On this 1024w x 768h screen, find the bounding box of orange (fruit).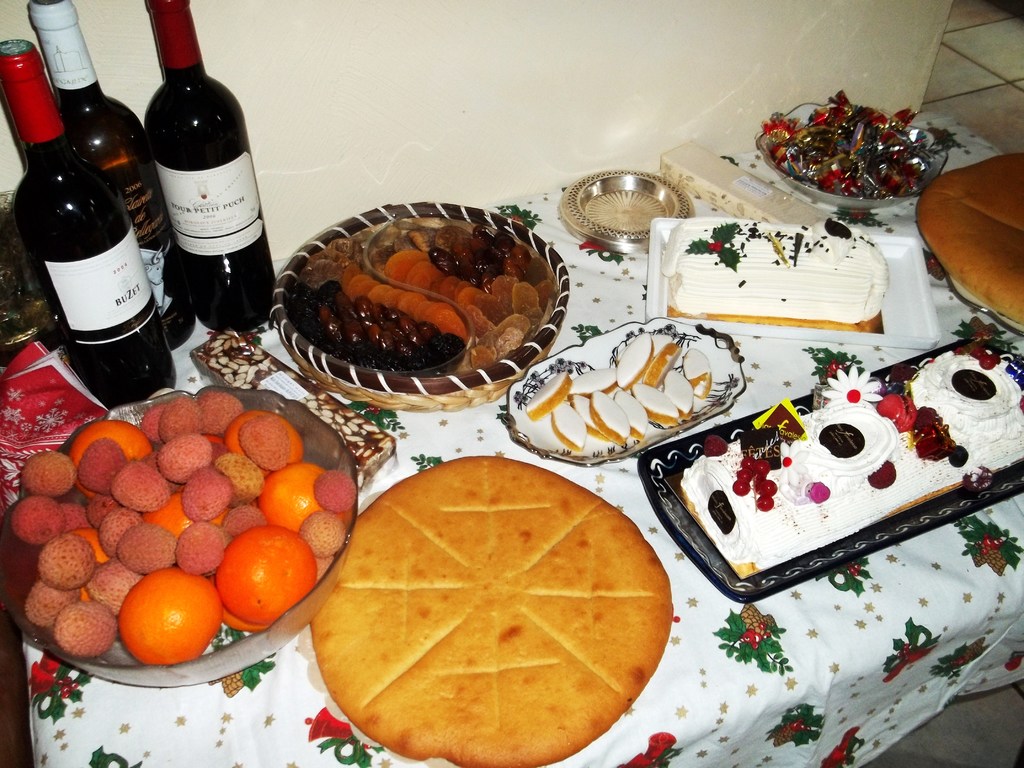
Bounding box: <box>122,564,230,667</box>.
